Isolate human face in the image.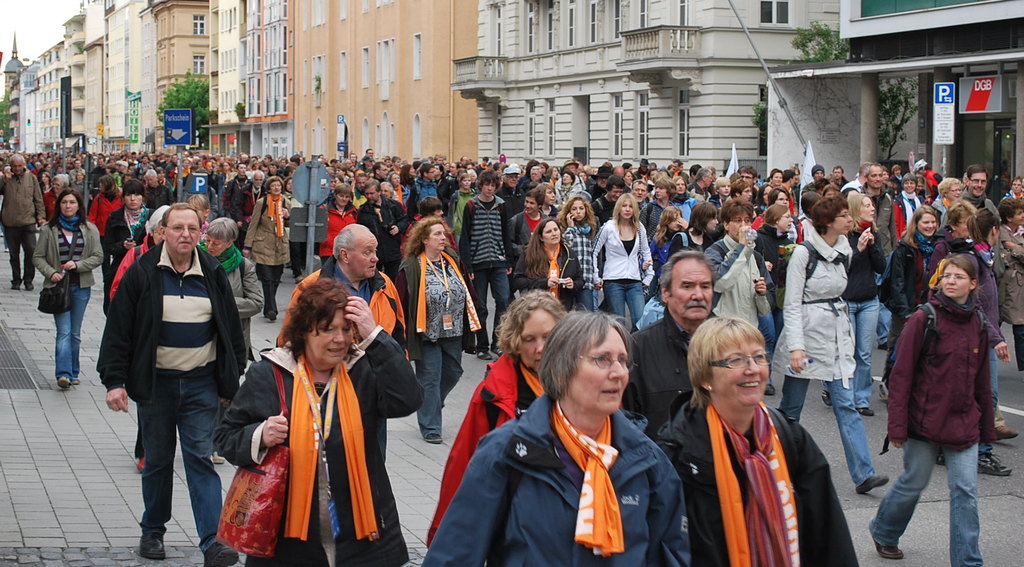
Isolated region: bbox(308, 309, 348, 369).
